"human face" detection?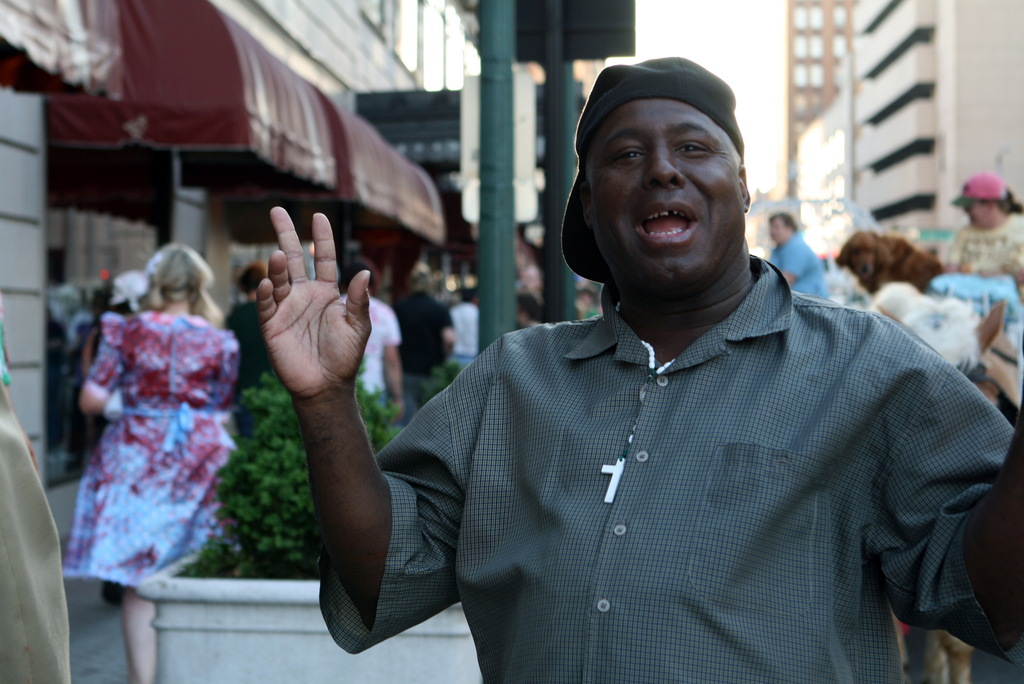
x1=966 y1=202 x2=988 y2=235
